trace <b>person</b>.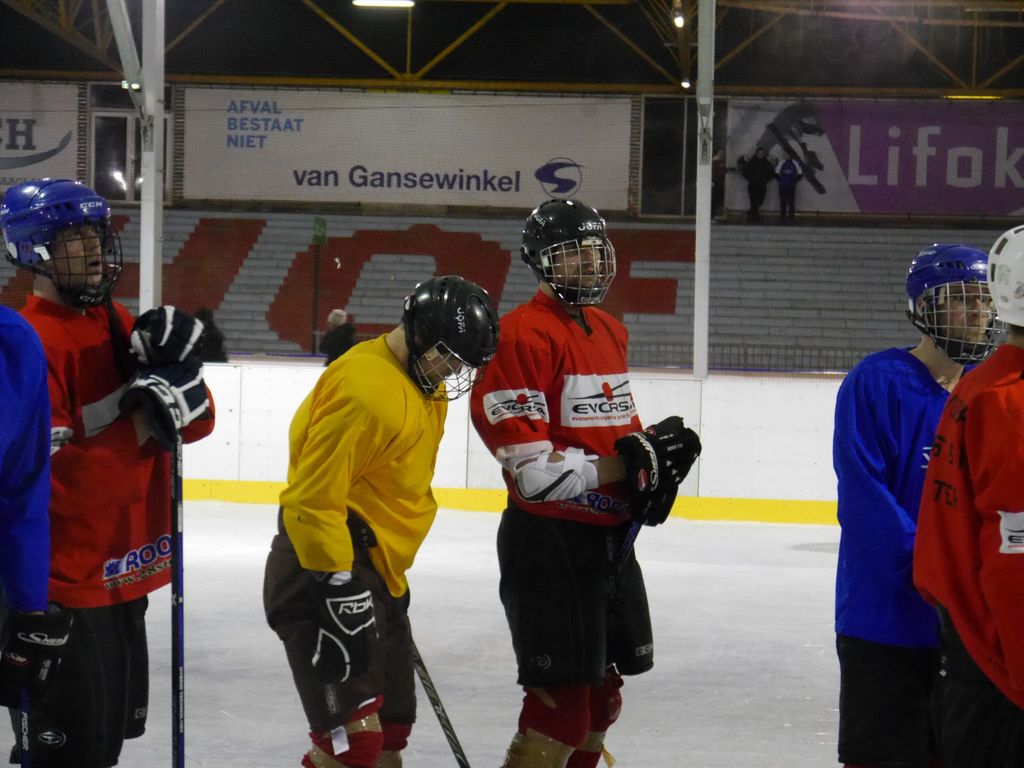
Traced to (left=831, top=239, right=1001, bottom=767).
